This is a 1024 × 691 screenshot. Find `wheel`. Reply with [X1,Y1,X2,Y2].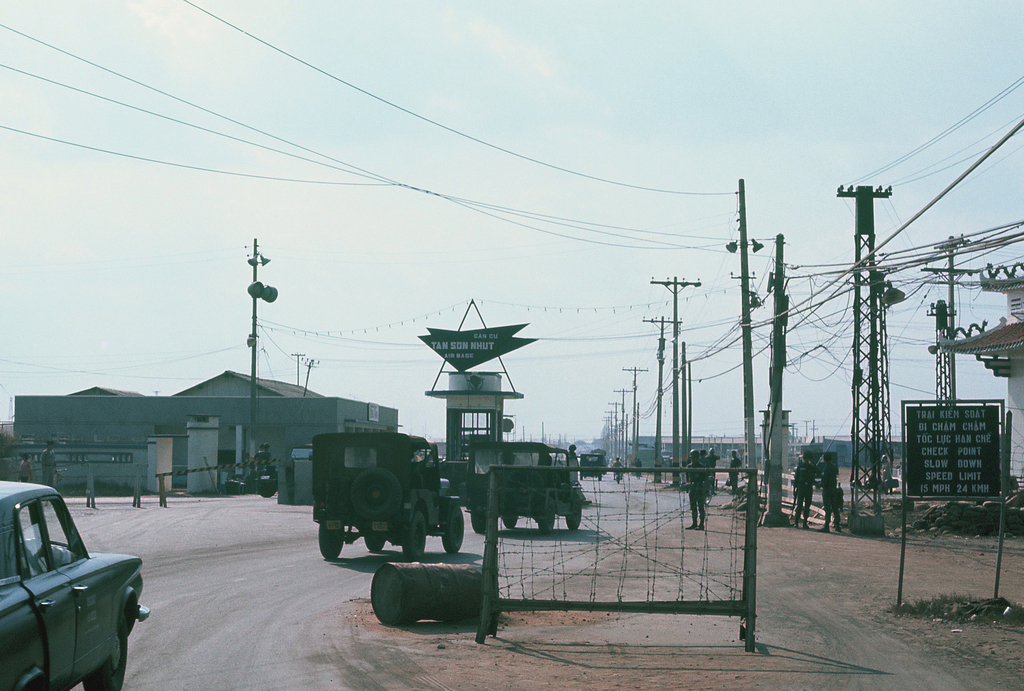
[534,501,556,530].
